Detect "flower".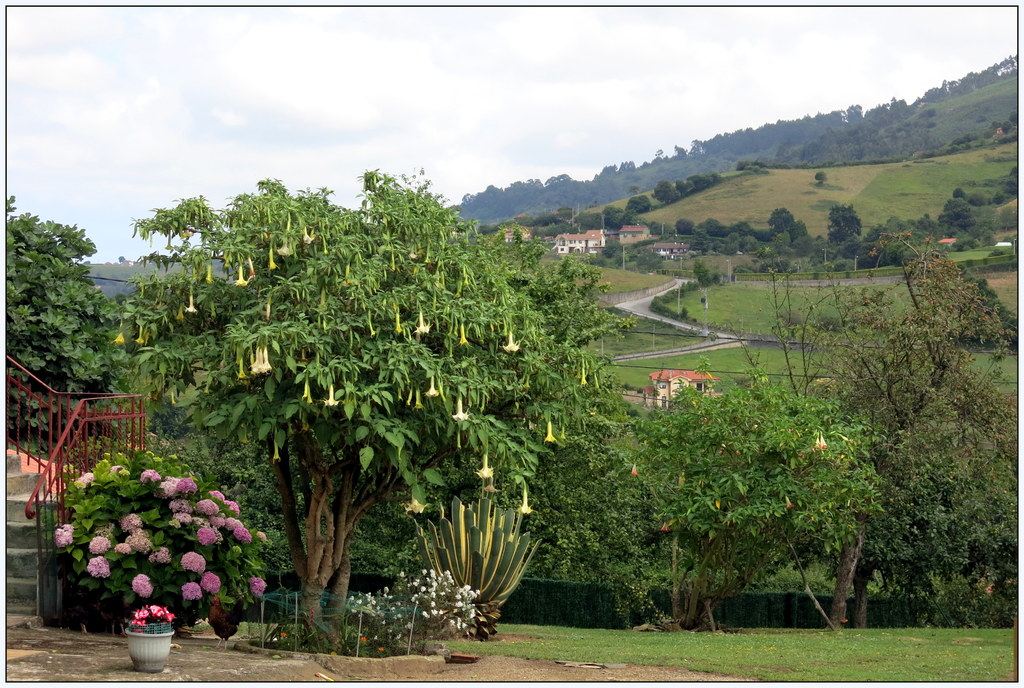
Detected at 475:451:496:481.
